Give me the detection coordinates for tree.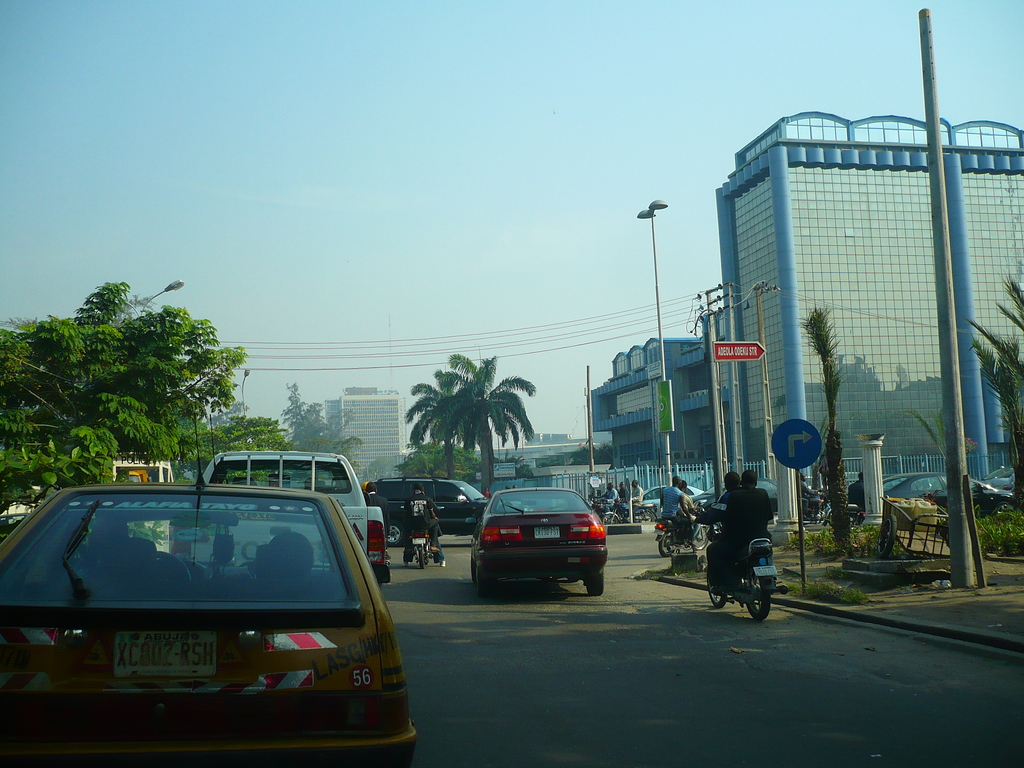
box(189, 411, 289, 477).
